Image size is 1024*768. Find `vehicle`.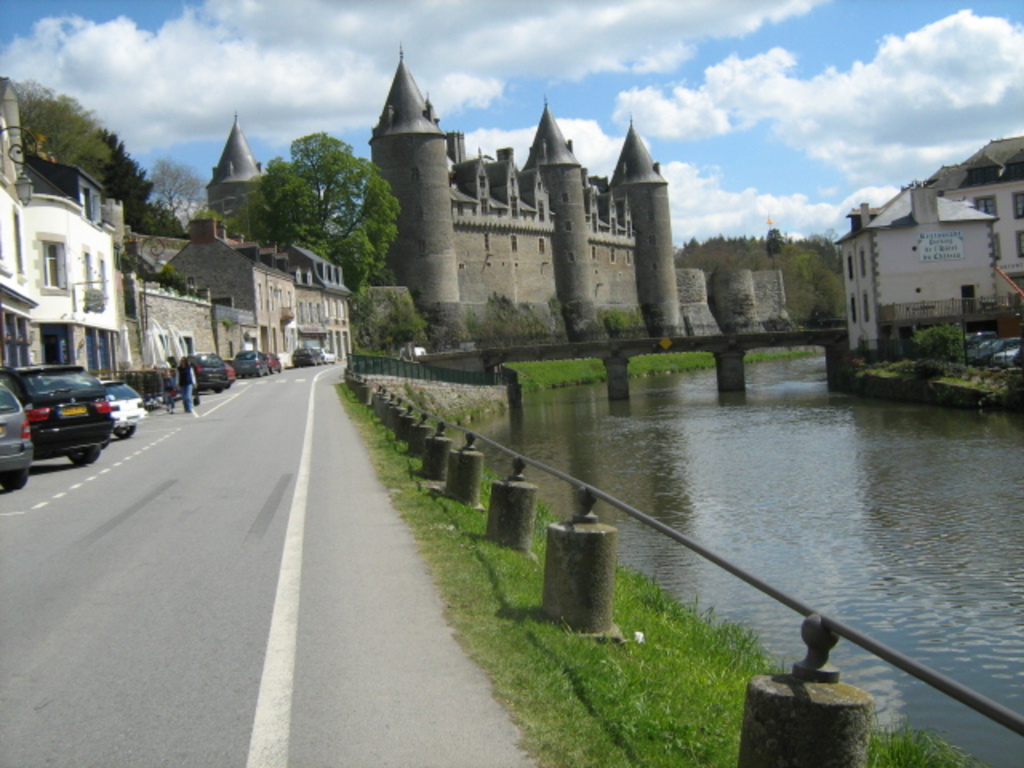
(981,338,1005,358).
